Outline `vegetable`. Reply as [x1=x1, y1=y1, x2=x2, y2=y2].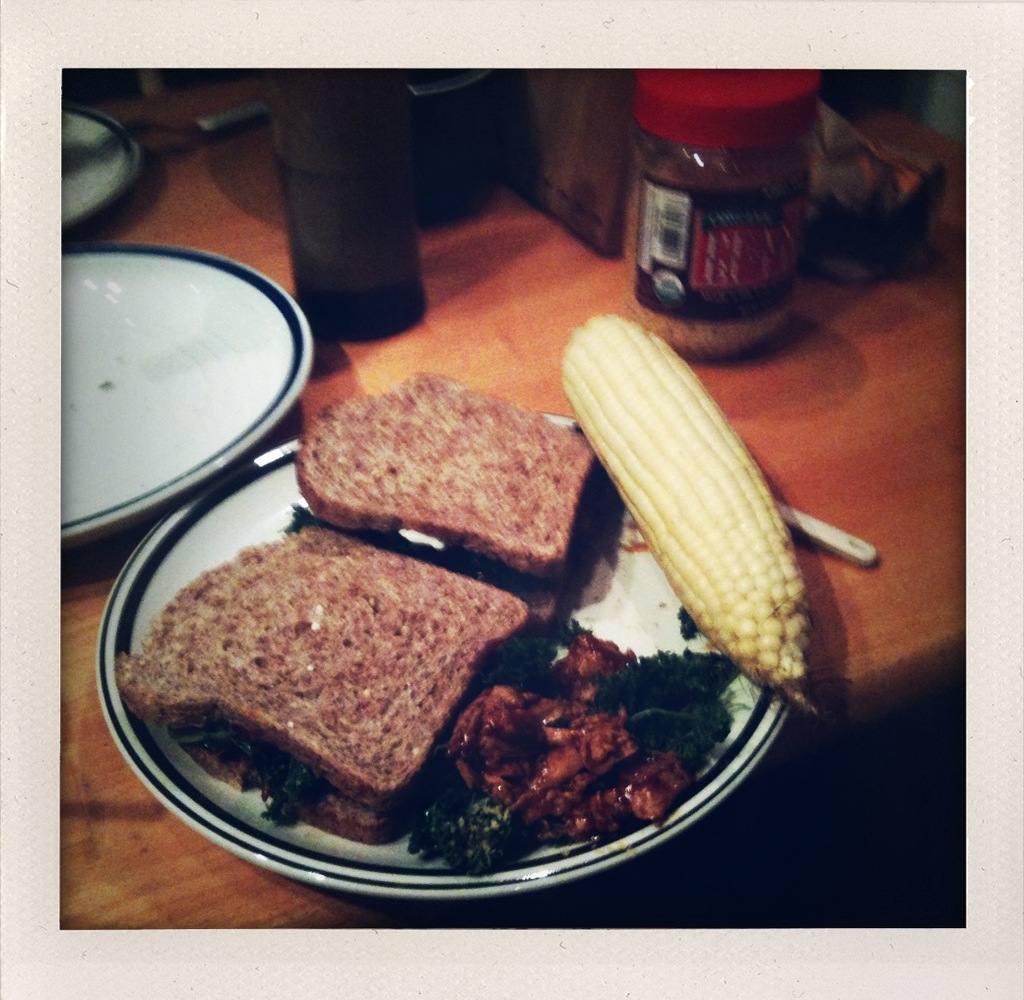
[x1=591, y1=302, x2=855, y2=706].
